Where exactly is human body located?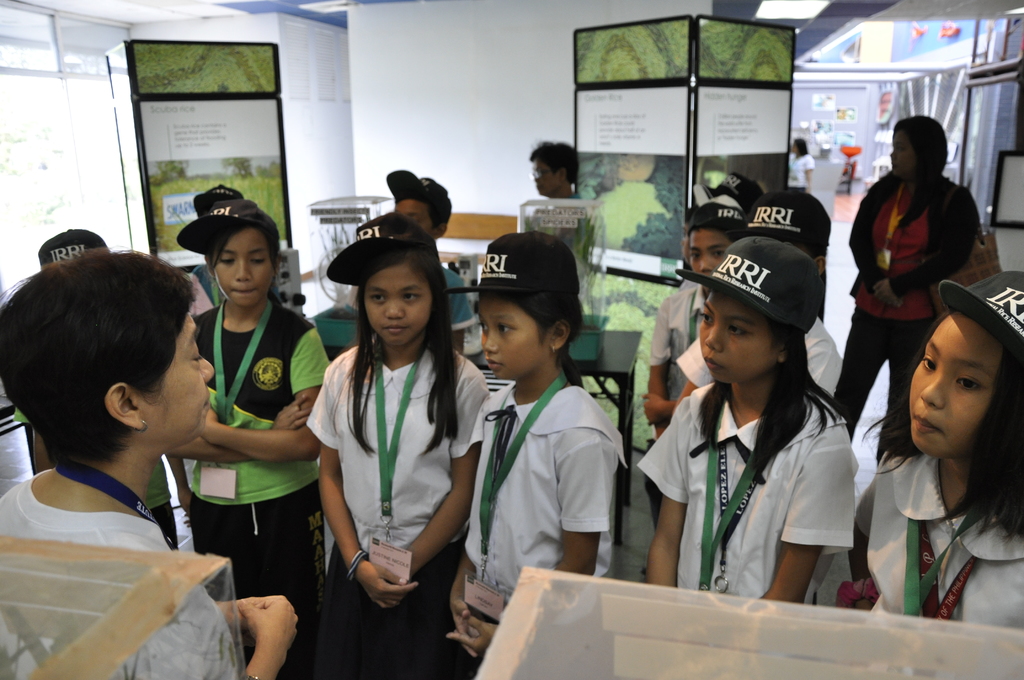
Its bounding box is x1=836 y1=168 x2=979 y2=464.
